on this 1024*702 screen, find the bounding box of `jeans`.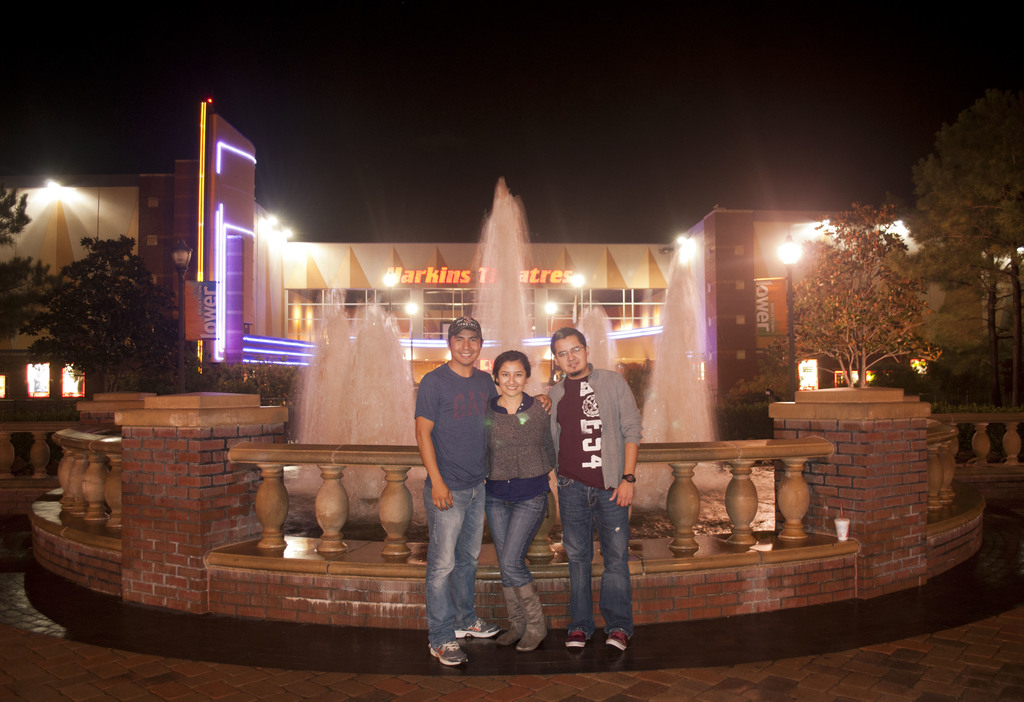
Bounding box: <region>561, 479, 634, 645</region>.
